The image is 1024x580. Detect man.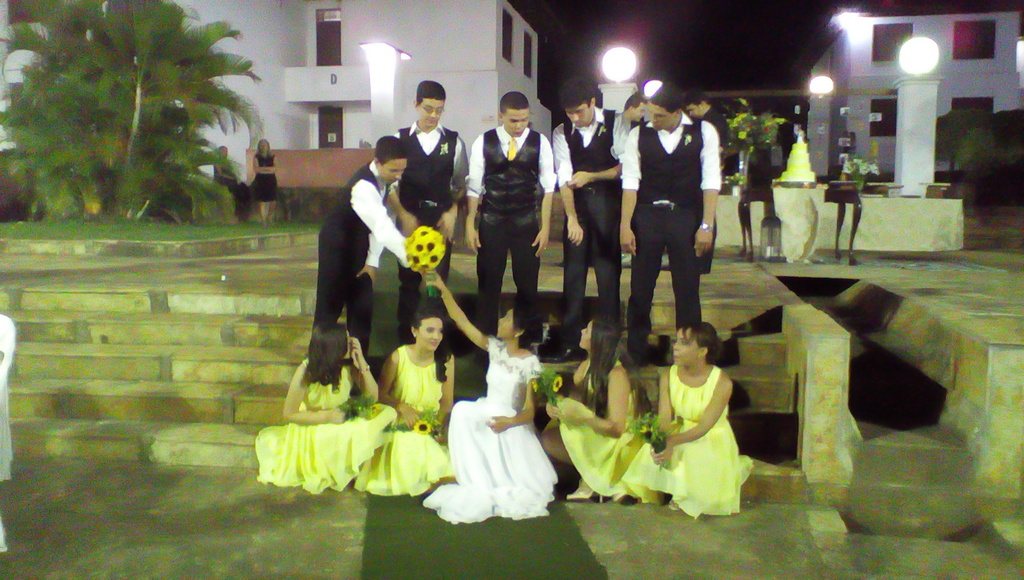
Detection: 311 85 719 368.
